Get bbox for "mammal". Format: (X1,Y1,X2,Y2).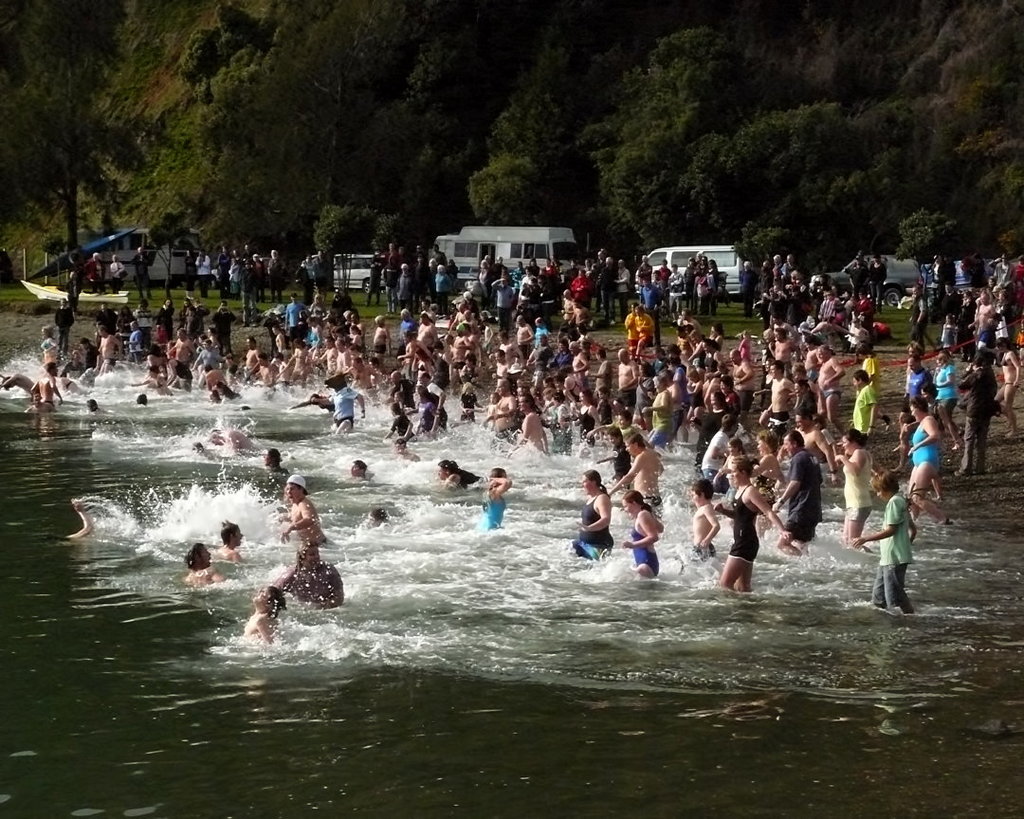
(474,462,511,540).
